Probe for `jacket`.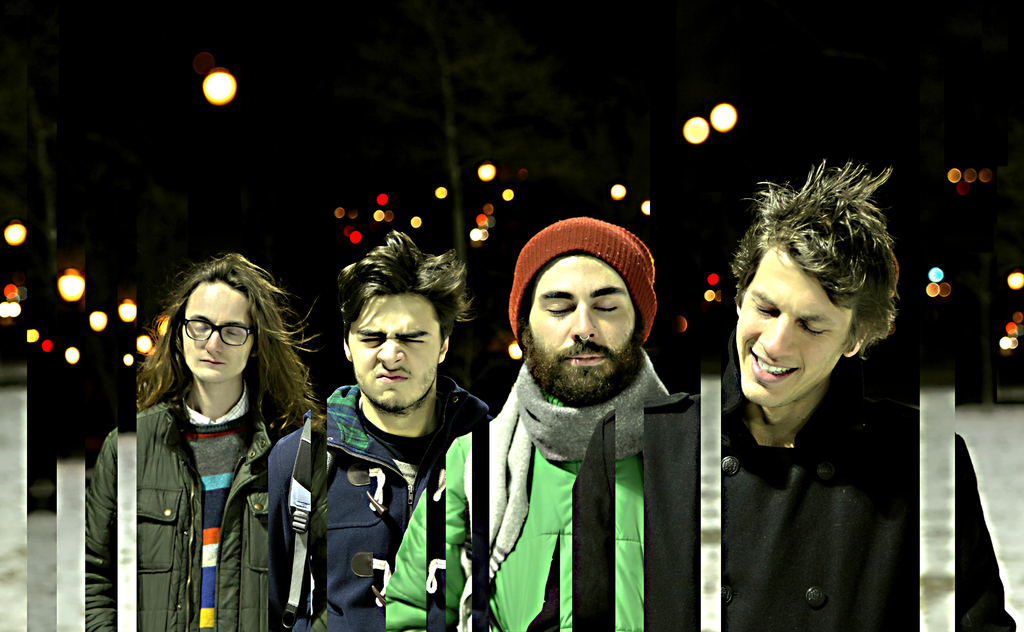
Probe result: 572/338/1020/631.
